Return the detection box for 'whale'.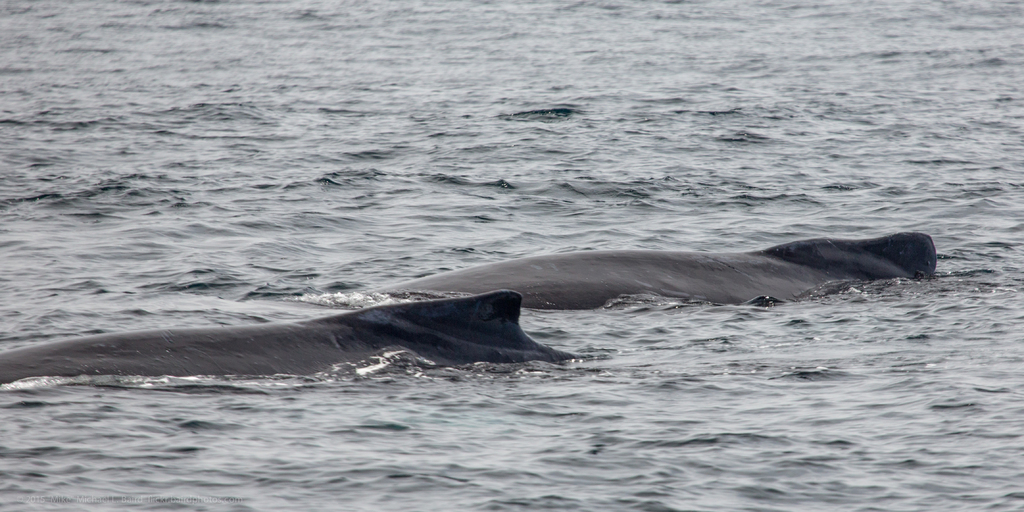
rect(383, 229, 939, 312).
